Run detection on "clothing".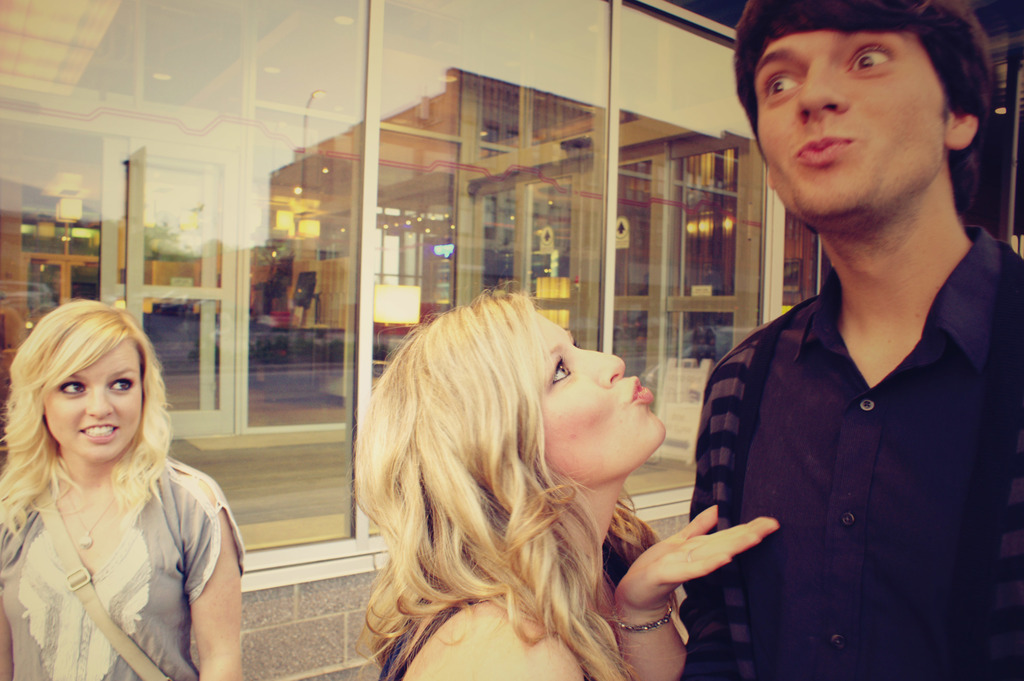
Result: (681,225,1023,680).
